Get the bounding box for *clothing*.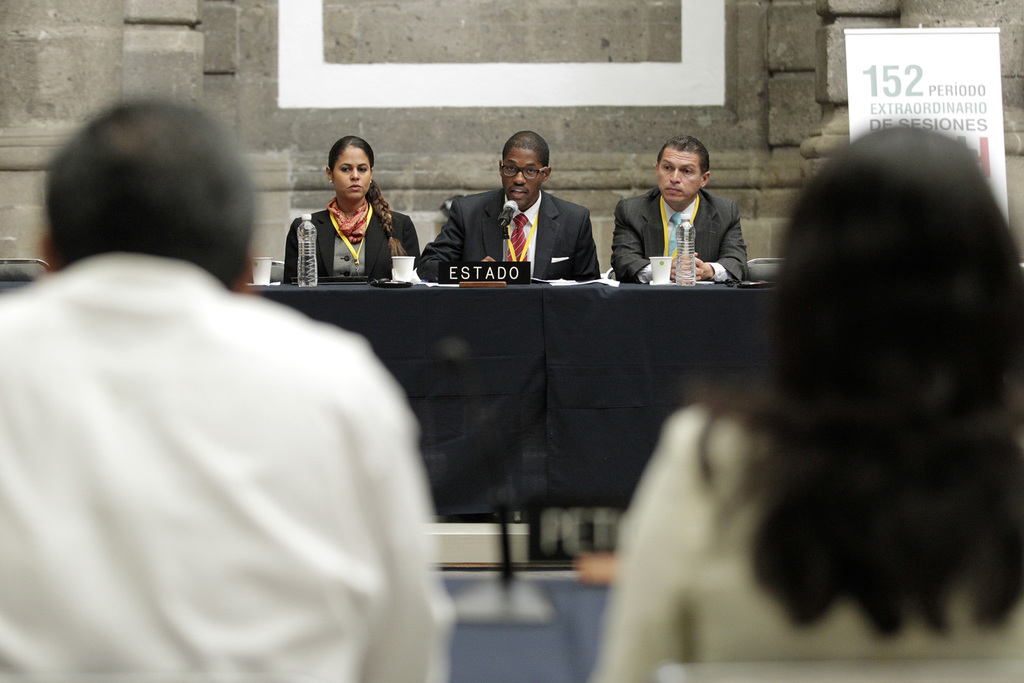
x1=0 y1=208 x2=491 y2=674.
